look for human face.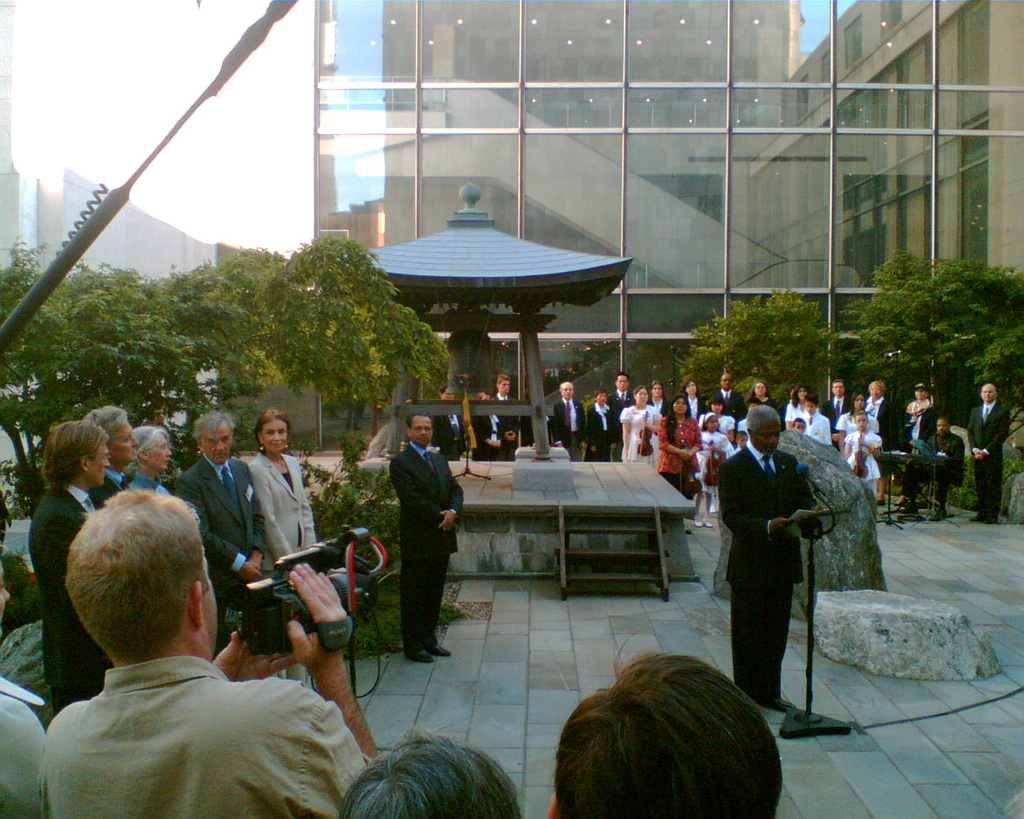
Found: left=651, top=383, right=659, bottom=396.
